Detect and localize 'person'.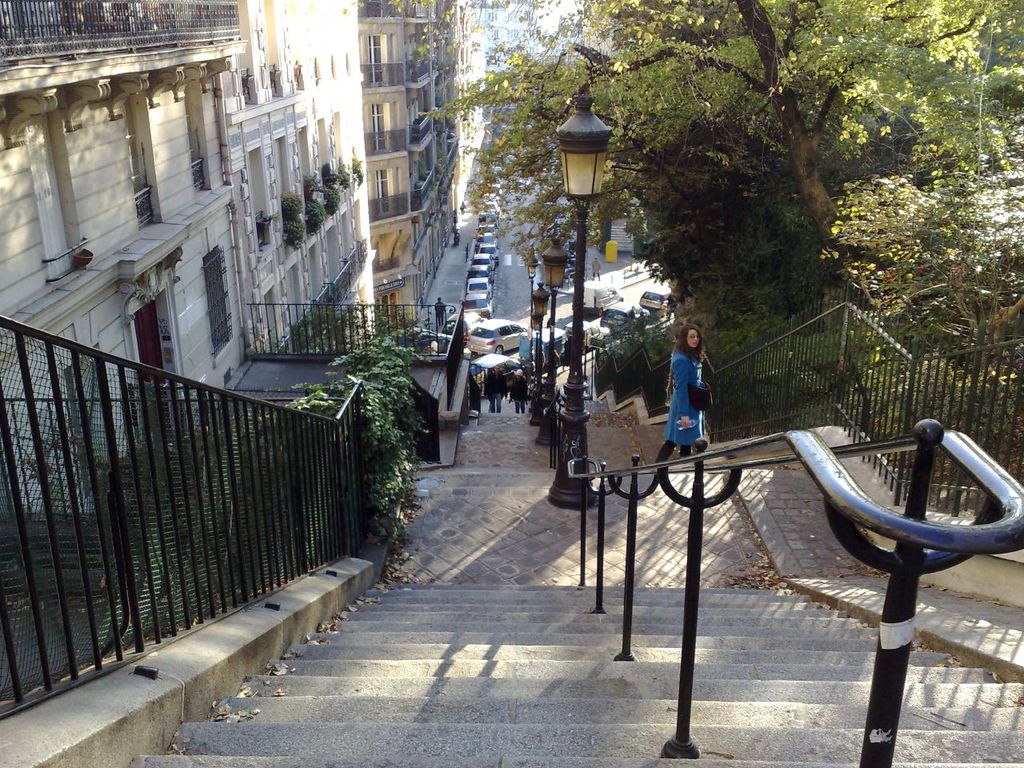
Localized at select_region(654, 326, 719, 487).
